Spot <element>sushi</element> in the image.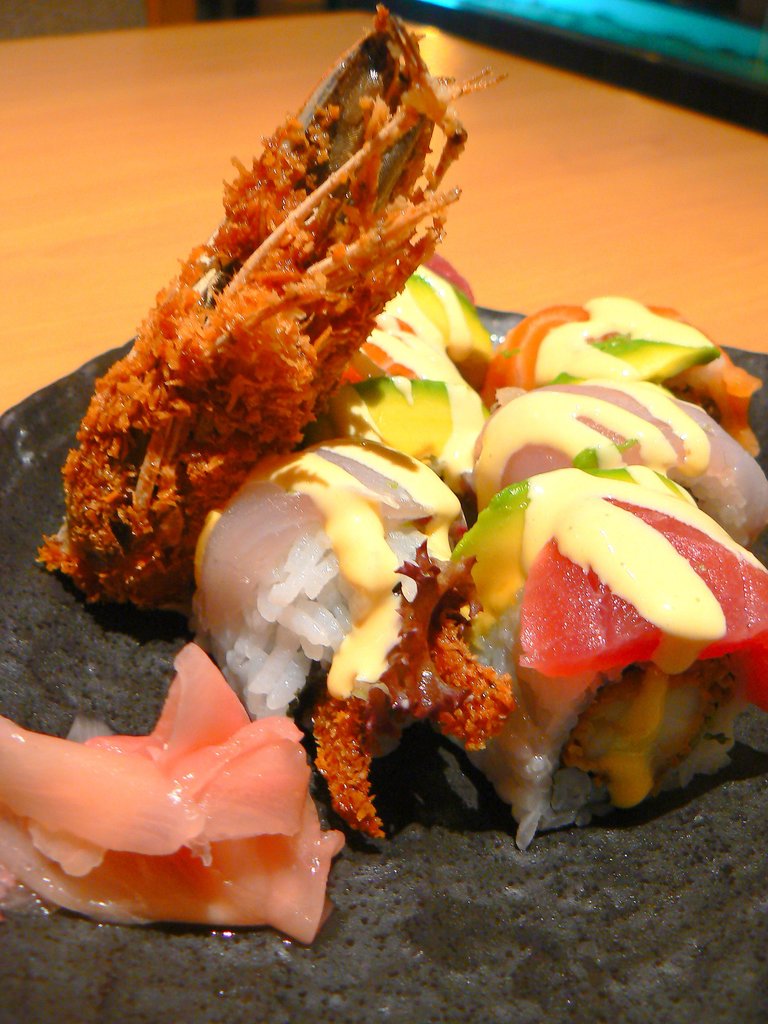
<element>sushi</element> found at 431,457,767,863.
